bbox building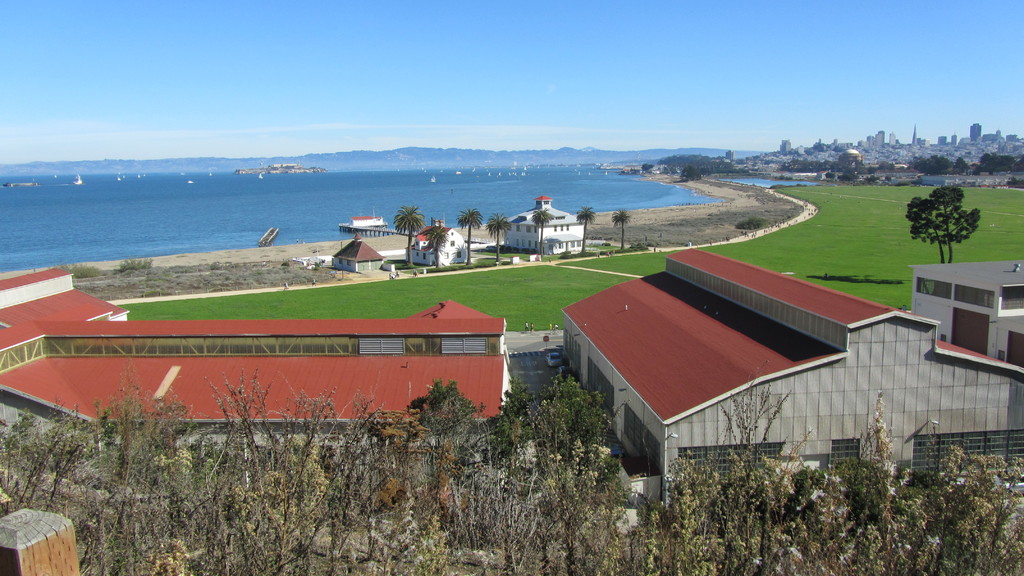
<bbox>561, 246, 1023, 508</bbox>
